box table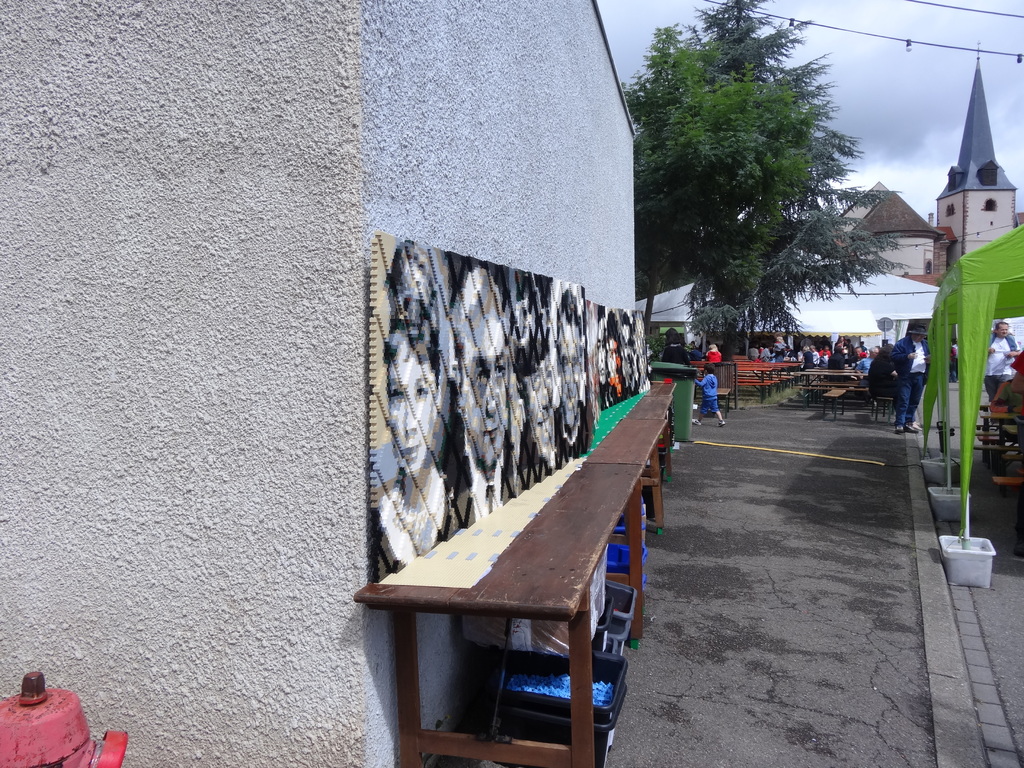
655:377:677:430
